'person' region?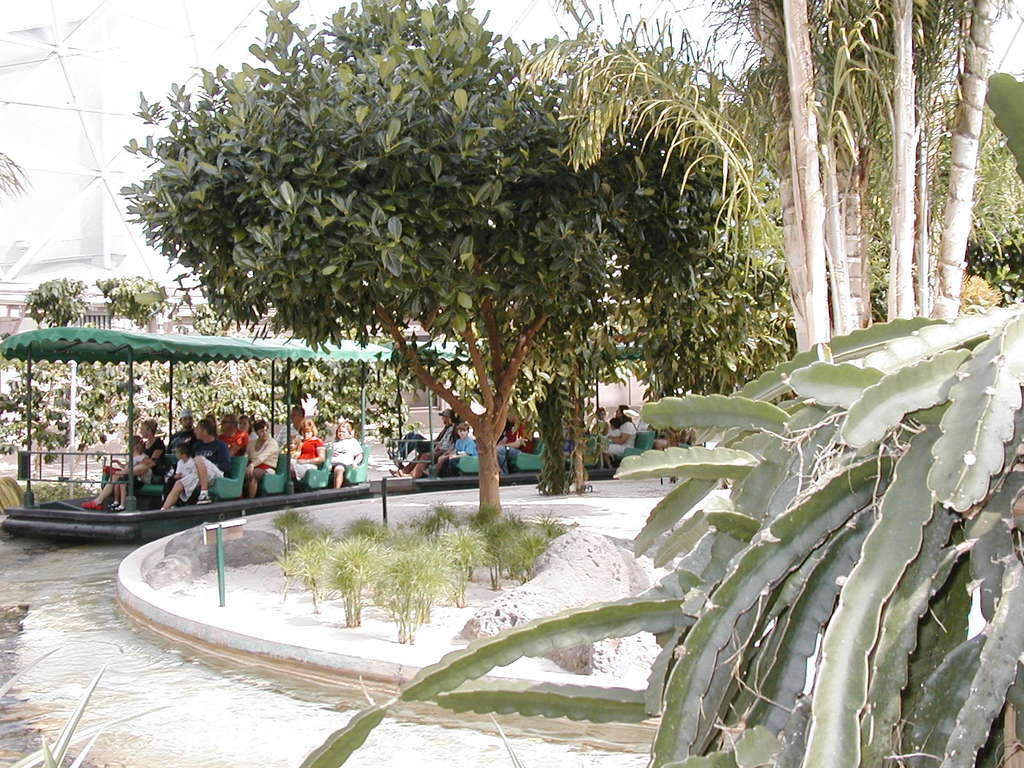
rect(602, 421, 628, 446)
